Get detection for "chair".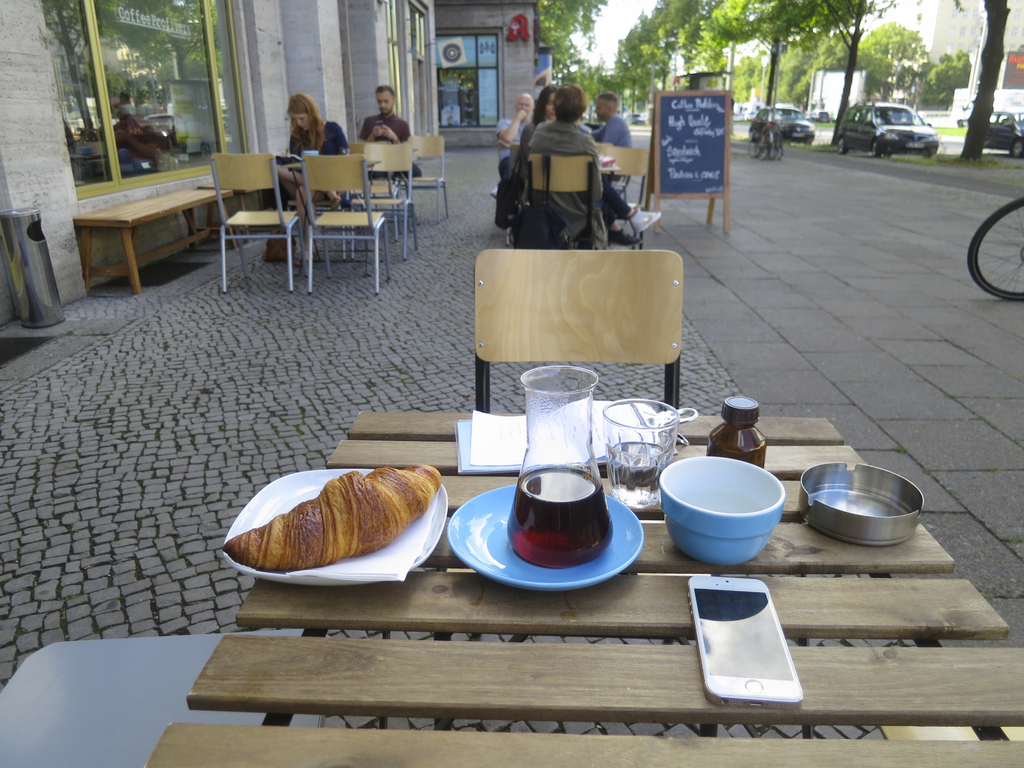
Detection: <region>529, 158, 604, 250</region>.
